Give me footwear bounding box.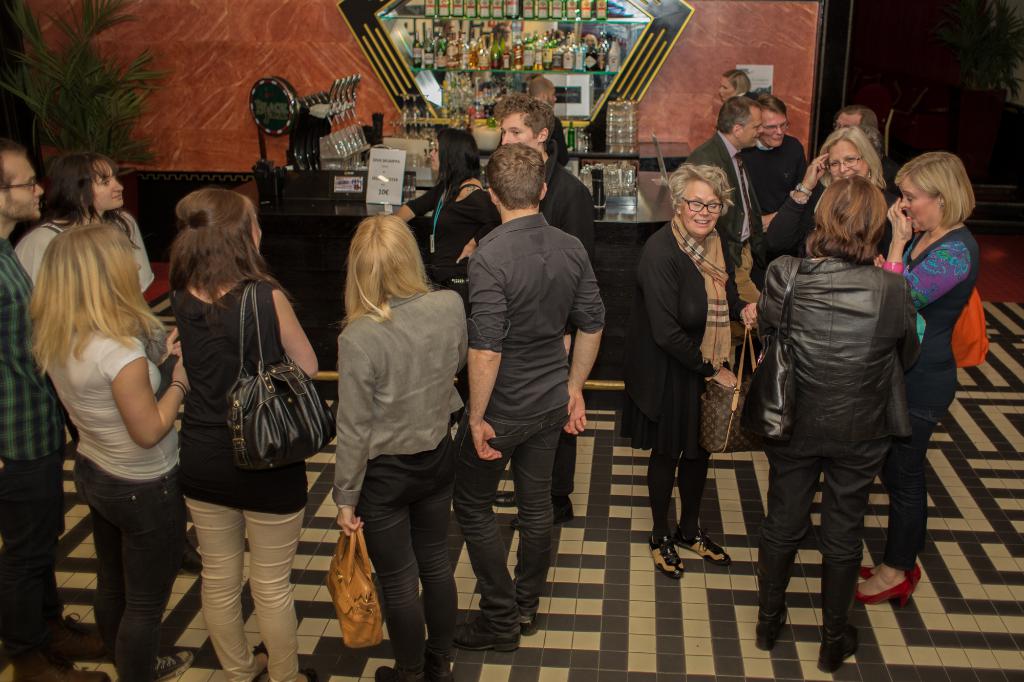
l=814, t=621, r=862, b=675.
